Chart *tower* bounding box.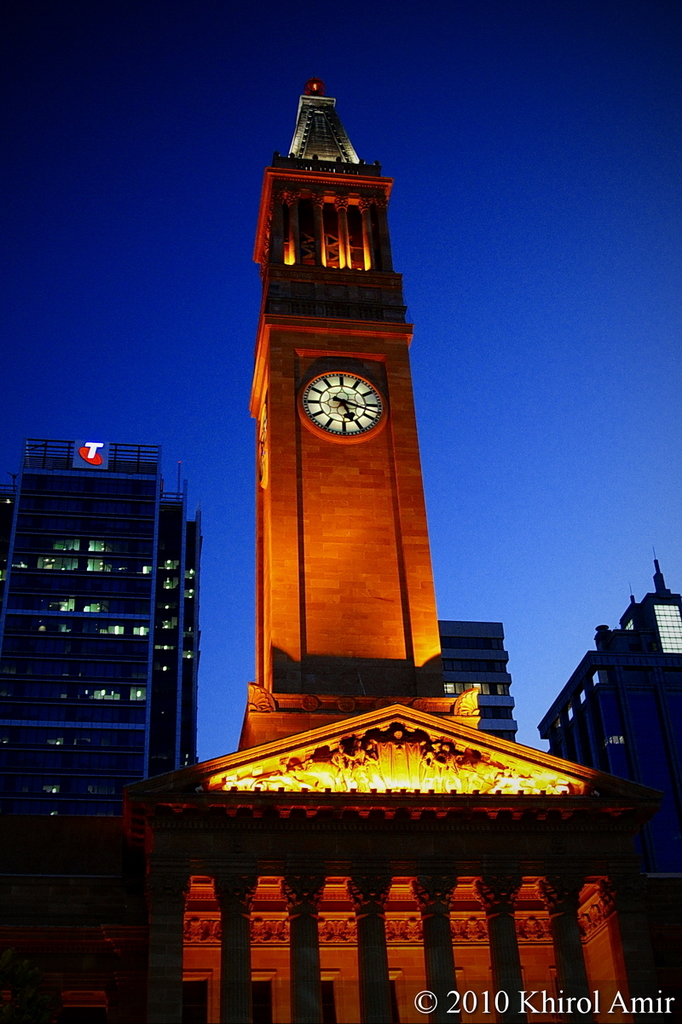
Charted: 536,567,681,1023.
